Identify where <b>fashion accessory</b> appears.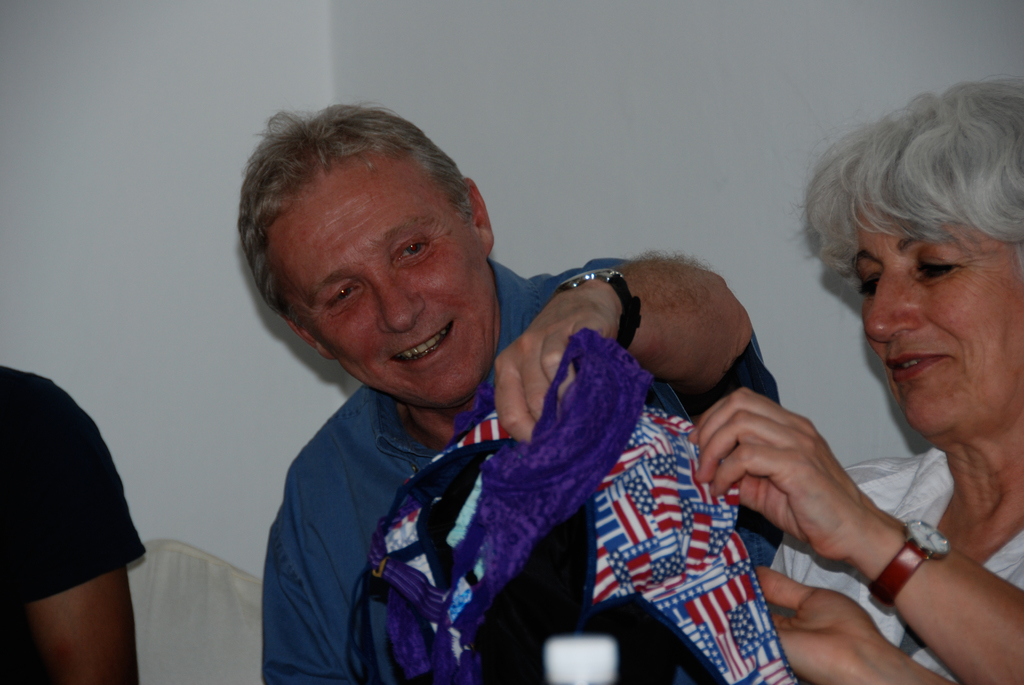
Appears at (left=552, top=268, right=642, bottom=351).
